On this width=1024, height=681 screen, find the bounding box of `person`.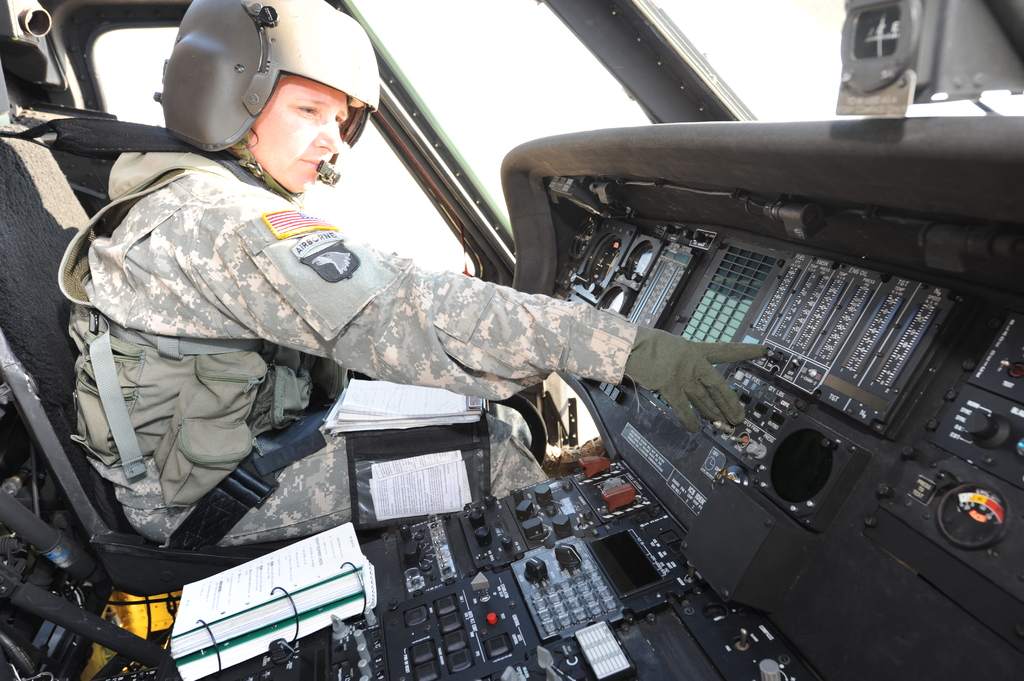
Bounding box: <box>52,0,774,543</box>.
